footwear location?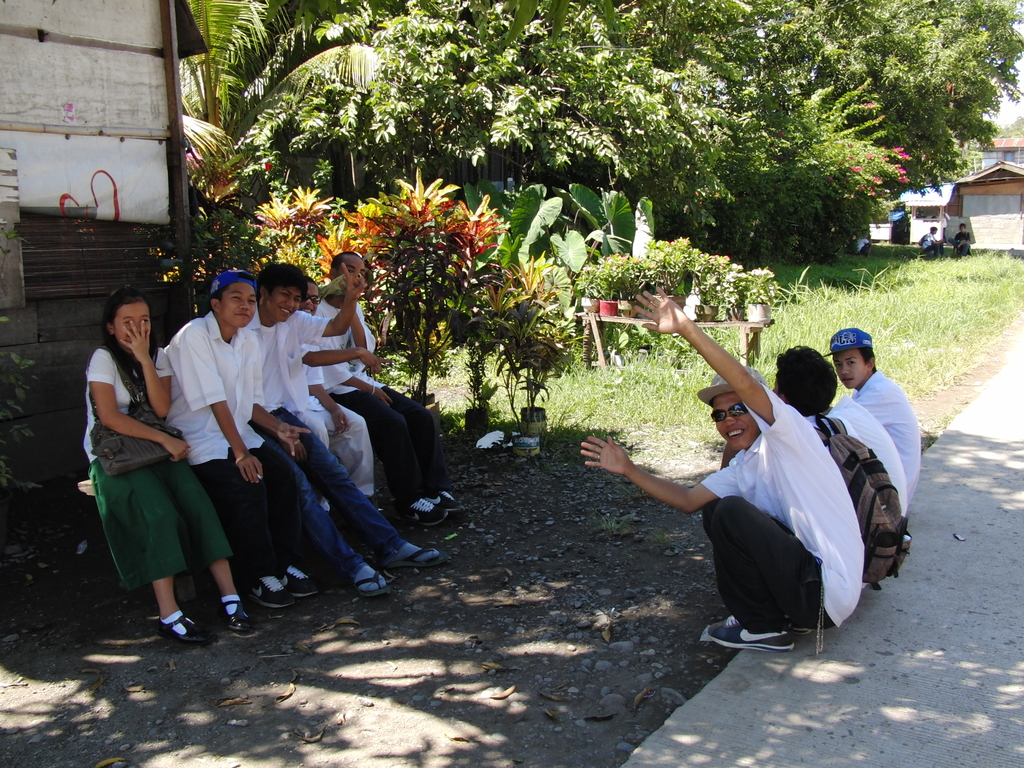
[left=790, top=620, right=812, bottom=636]
